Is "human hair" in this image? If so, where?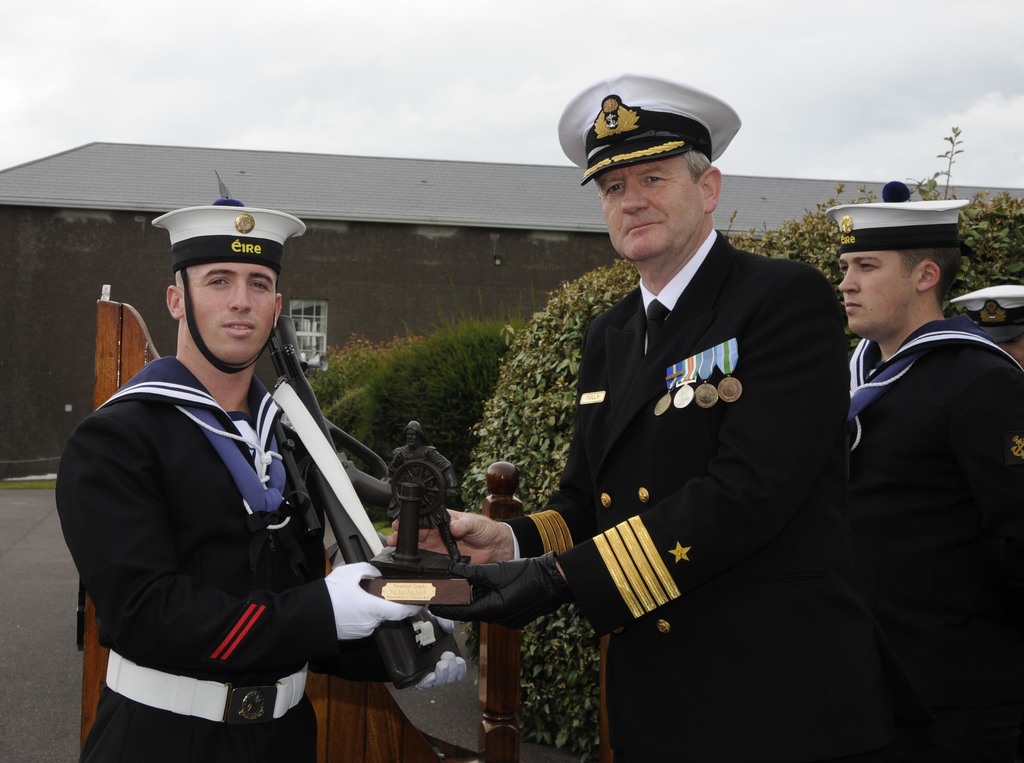
Yes, at region(892, 248, 962, 311).
